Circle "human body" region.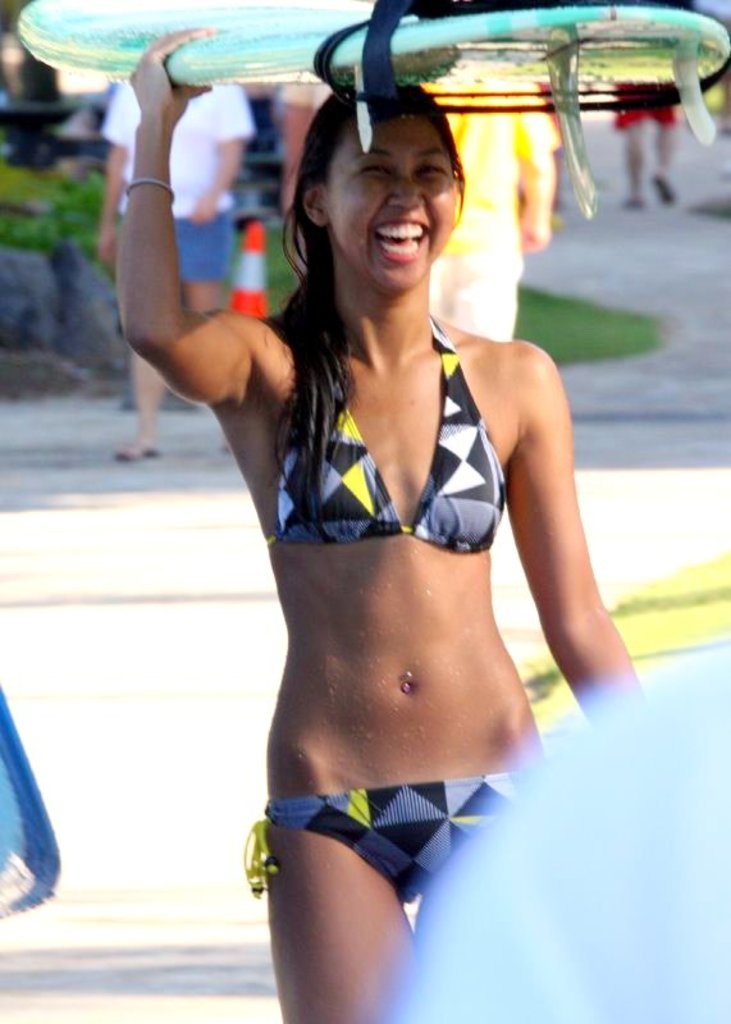
Region: 613:81:687:198.
